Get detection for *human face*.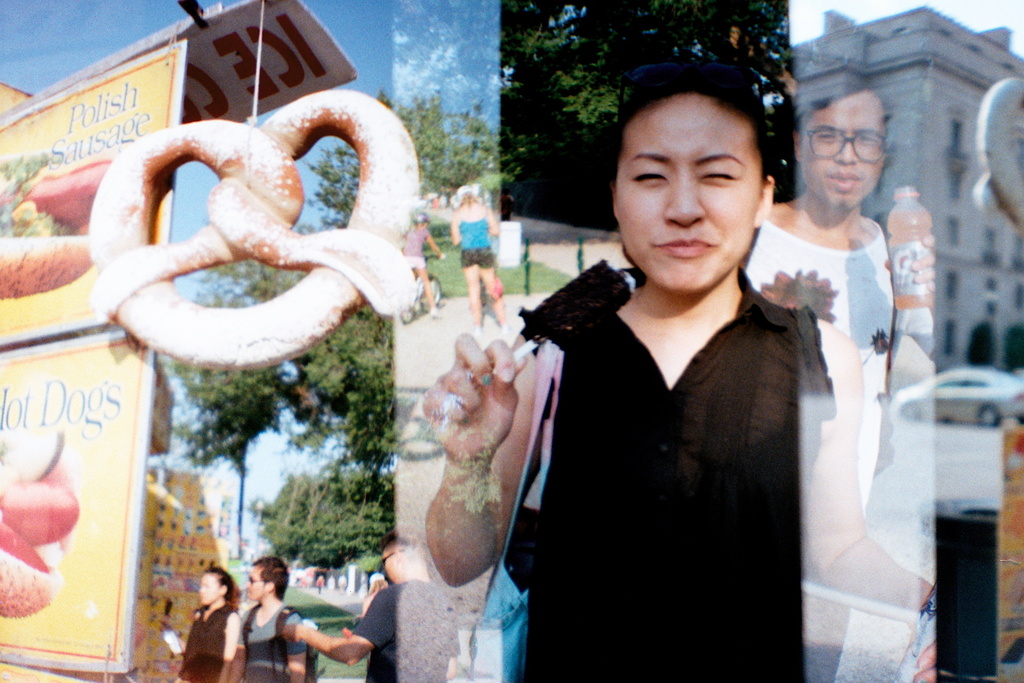
Detection: [245, 567, 266, 603].
